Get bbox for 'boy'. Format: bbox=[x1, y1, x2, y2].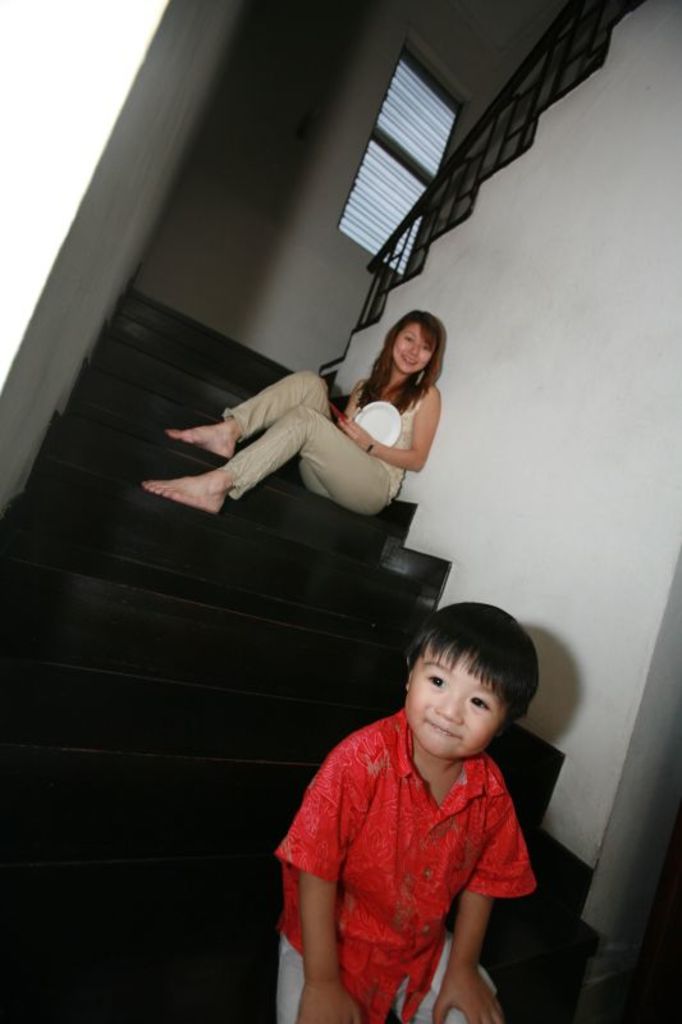
bbox=[276, 616, 548, 1020].
